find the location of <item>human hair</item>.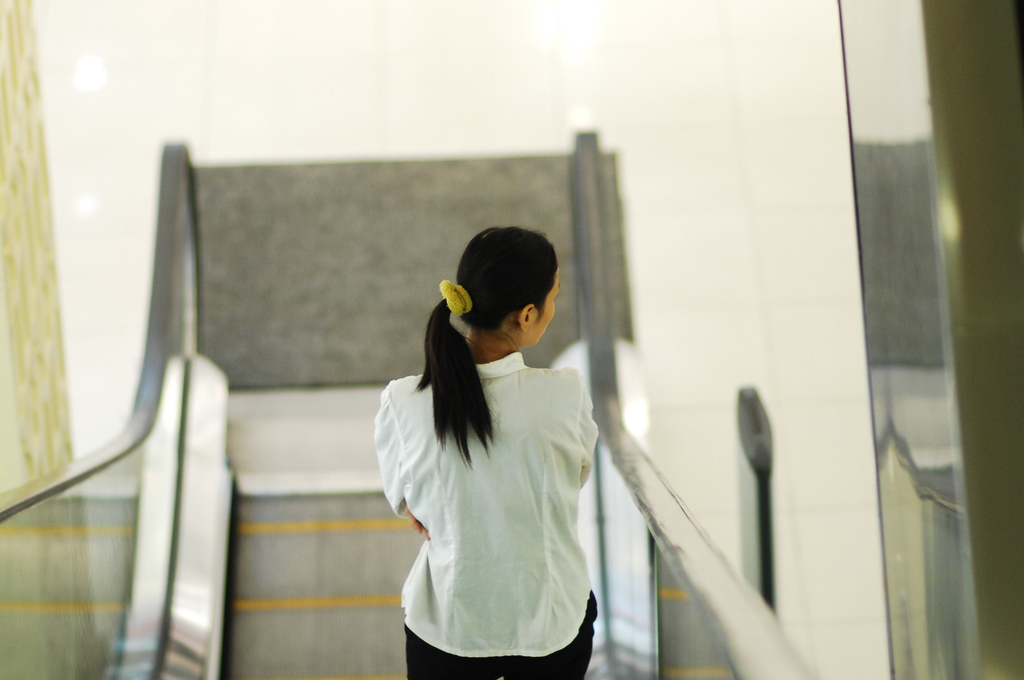
Location: (401,229,582,502).
